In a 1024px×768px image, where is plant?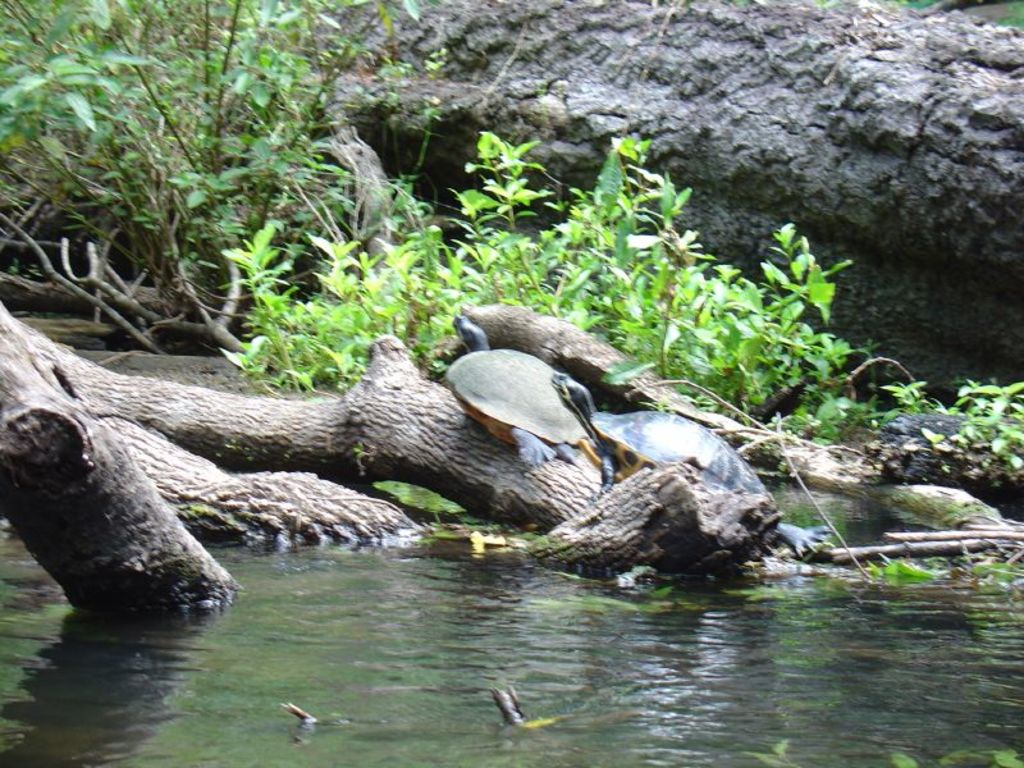
bbox(0, 0, 477, 353).
